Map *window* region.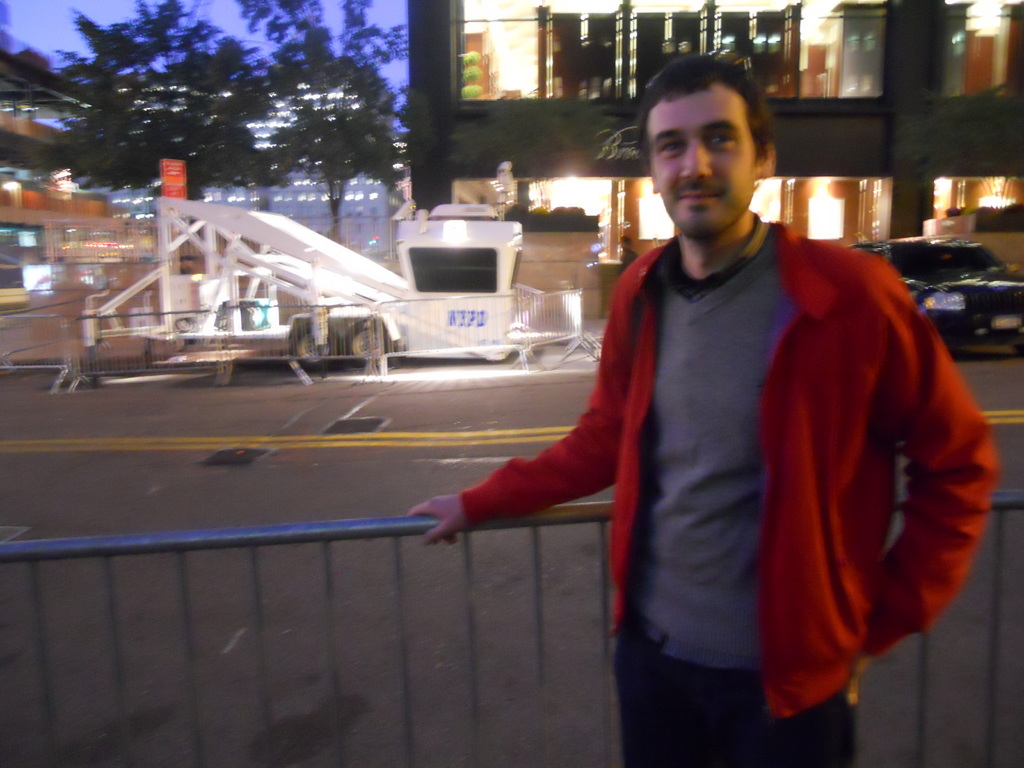
Mapped to 715,0,794,103.
